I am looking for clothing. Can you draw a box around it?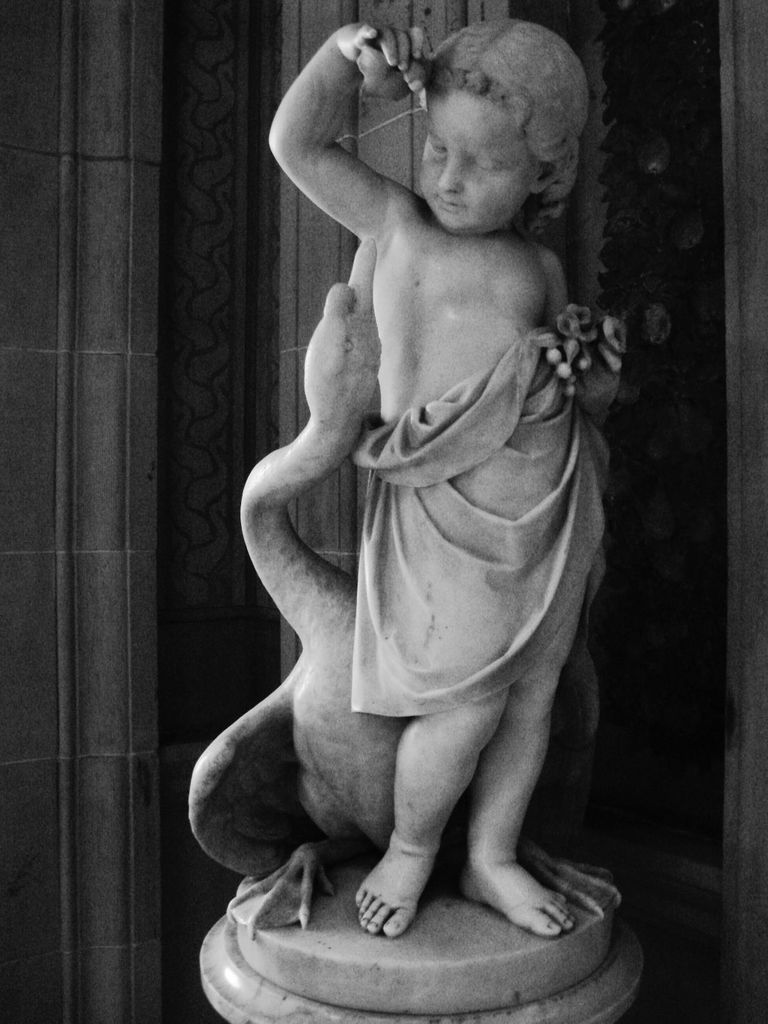
Sure, the bounding box is l=420, t=98, r=528, b=231.
